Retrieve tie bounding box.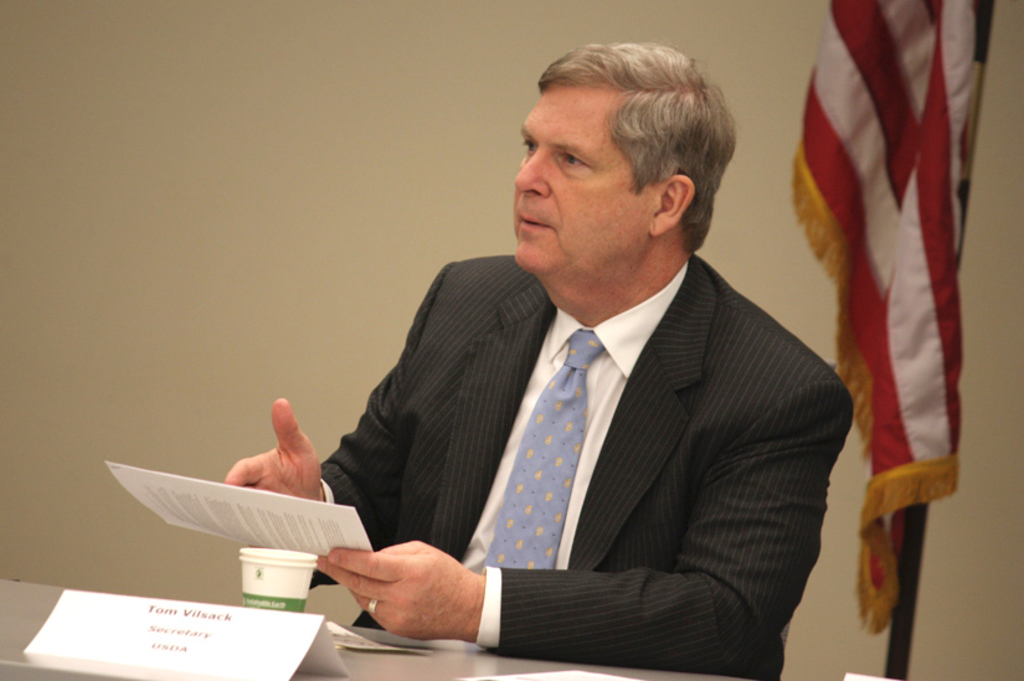
Bounding box: locate(487, 330, 604, 569).
